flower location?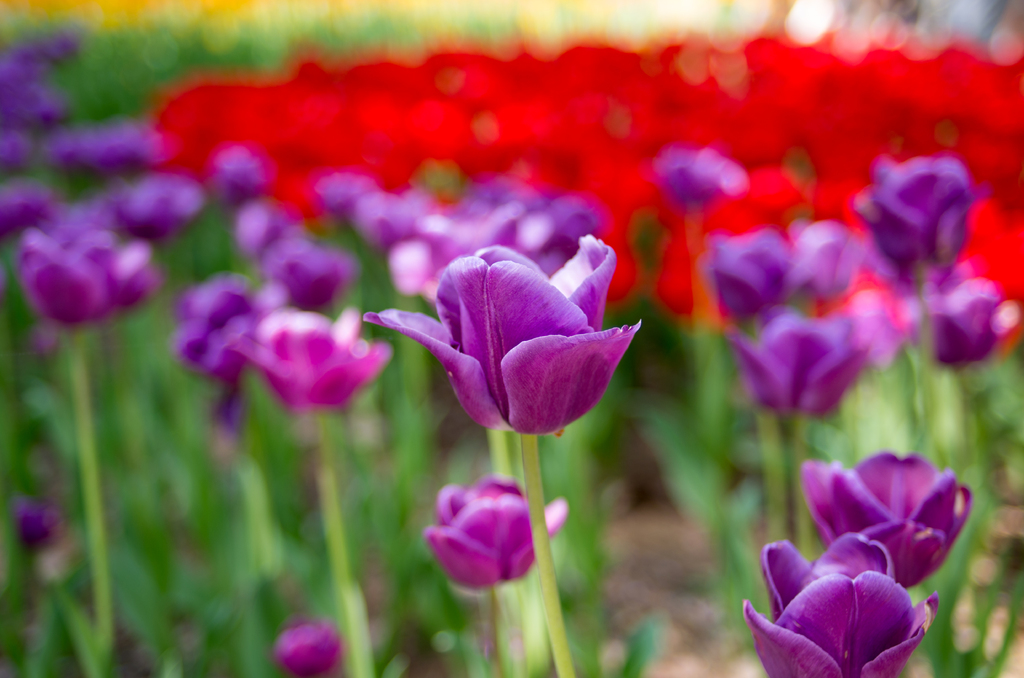
(x1=926, y1=271, x2=1016, y2=359)
